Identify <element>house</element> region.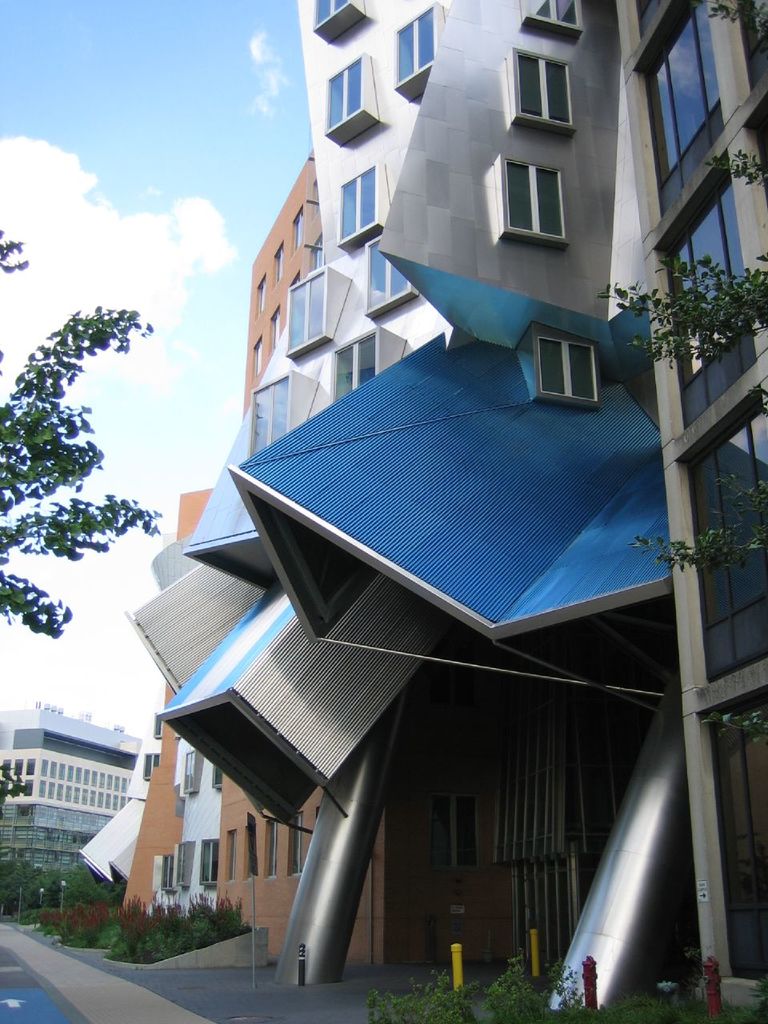
Region: crop(96, 62, 753, 985).
